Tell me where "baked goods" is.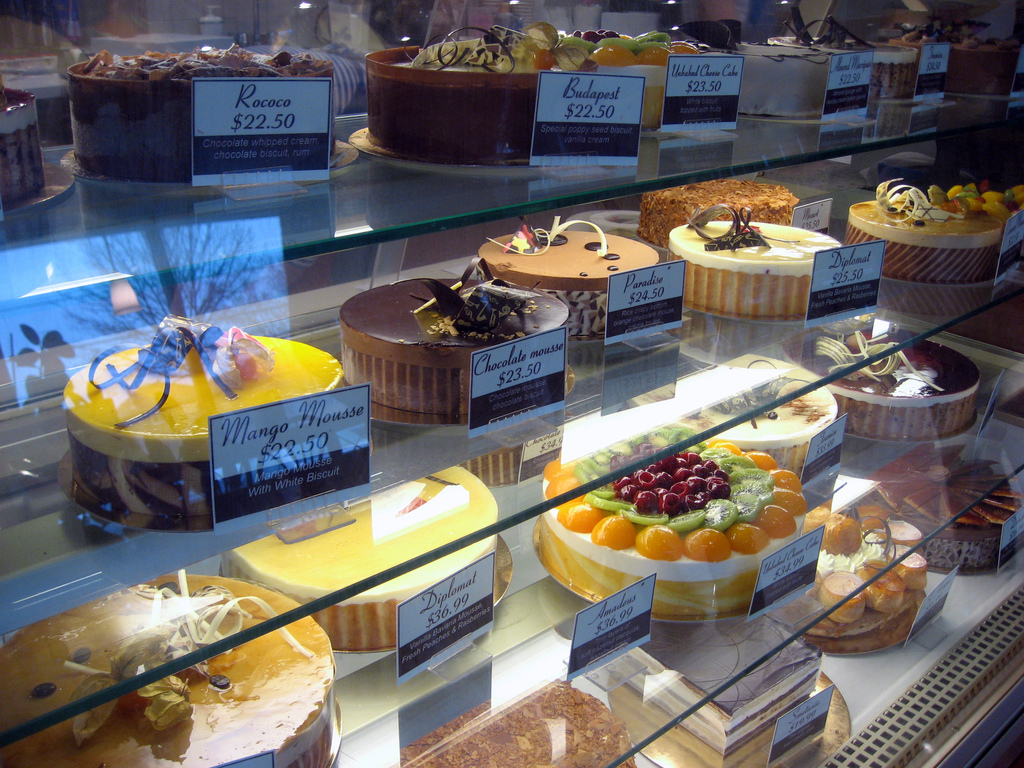
"baked goods" is at 764 5 922 108.
